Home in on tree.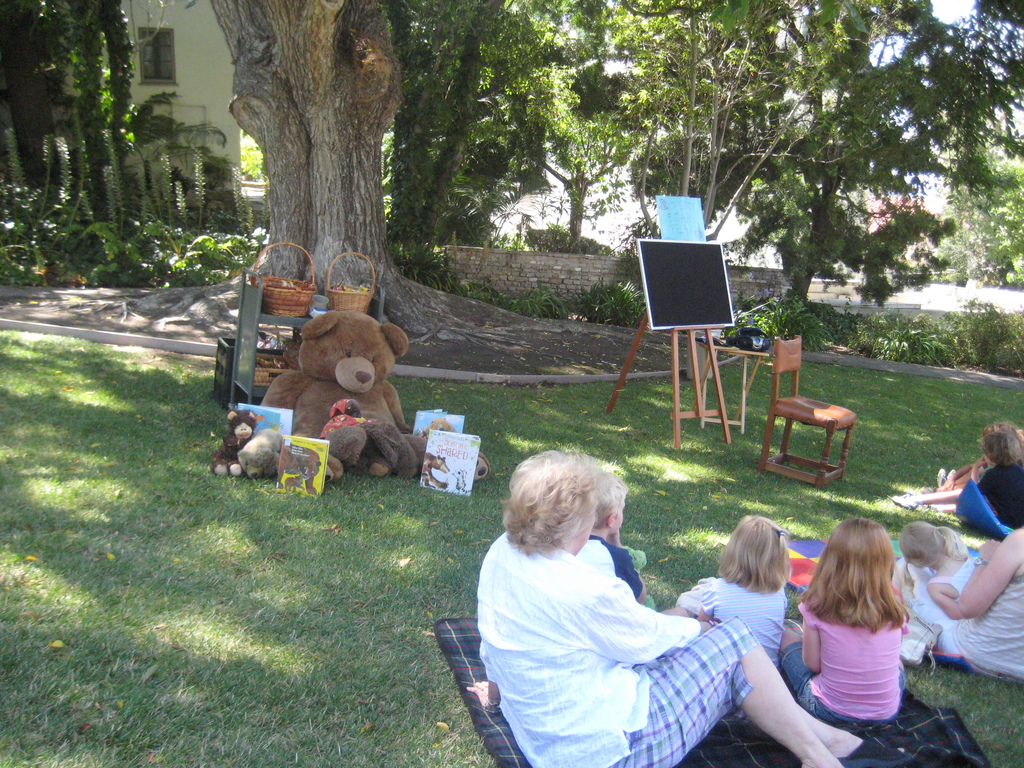
Homed in at bbox(386, 0, 1023, 336).
